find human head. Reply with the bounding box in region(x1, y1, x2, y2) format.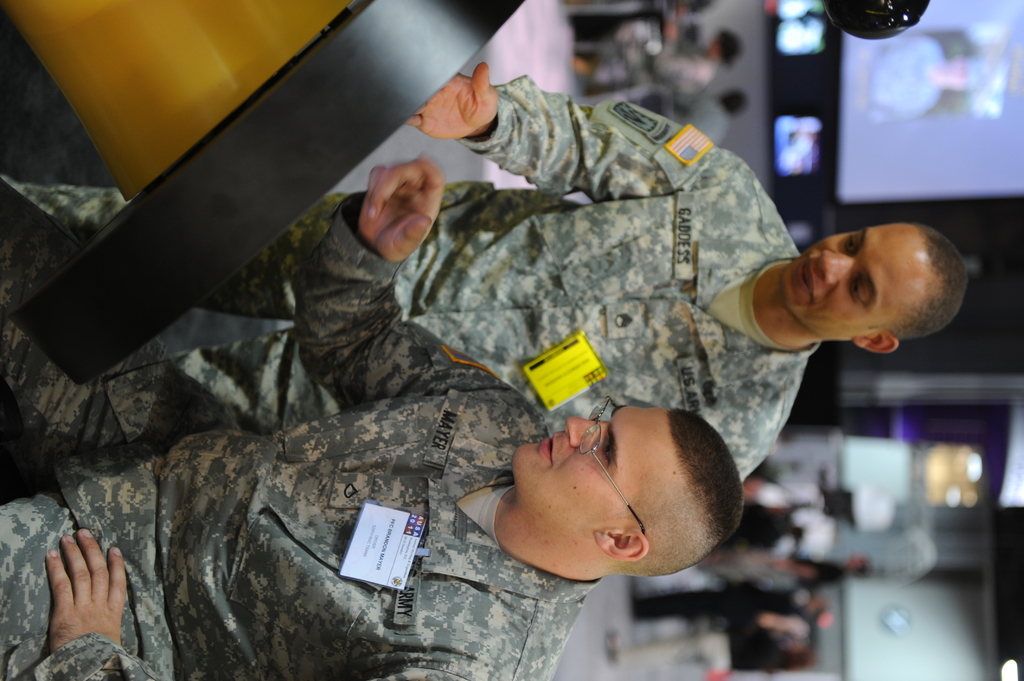
region(847, 557, 870, 579).
